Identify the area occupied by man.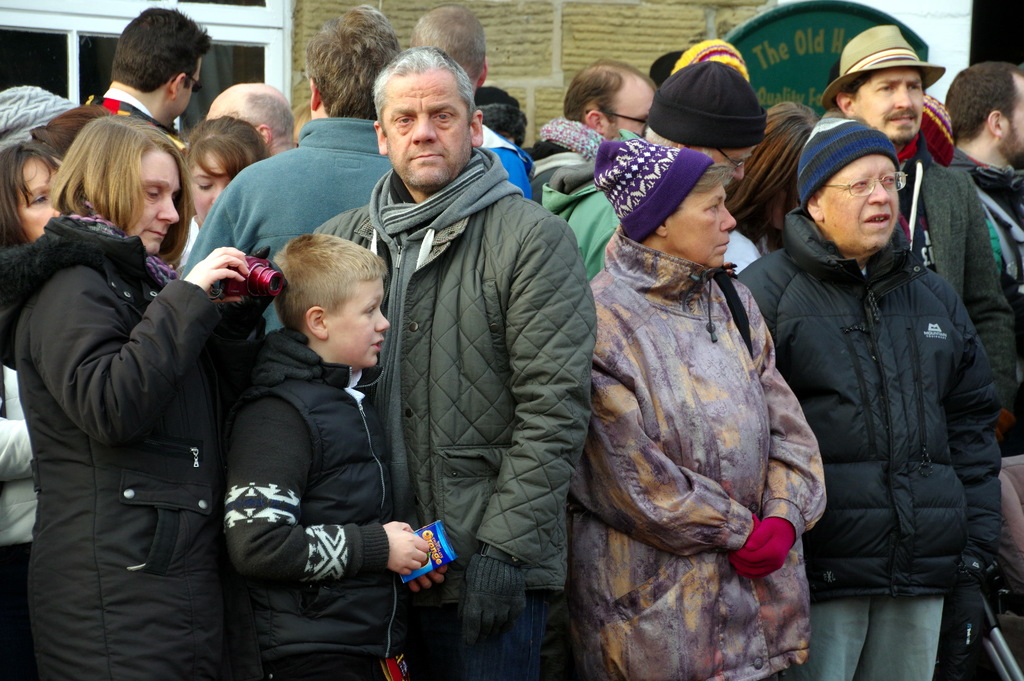
Area: box(640, 54, 767, 190).
